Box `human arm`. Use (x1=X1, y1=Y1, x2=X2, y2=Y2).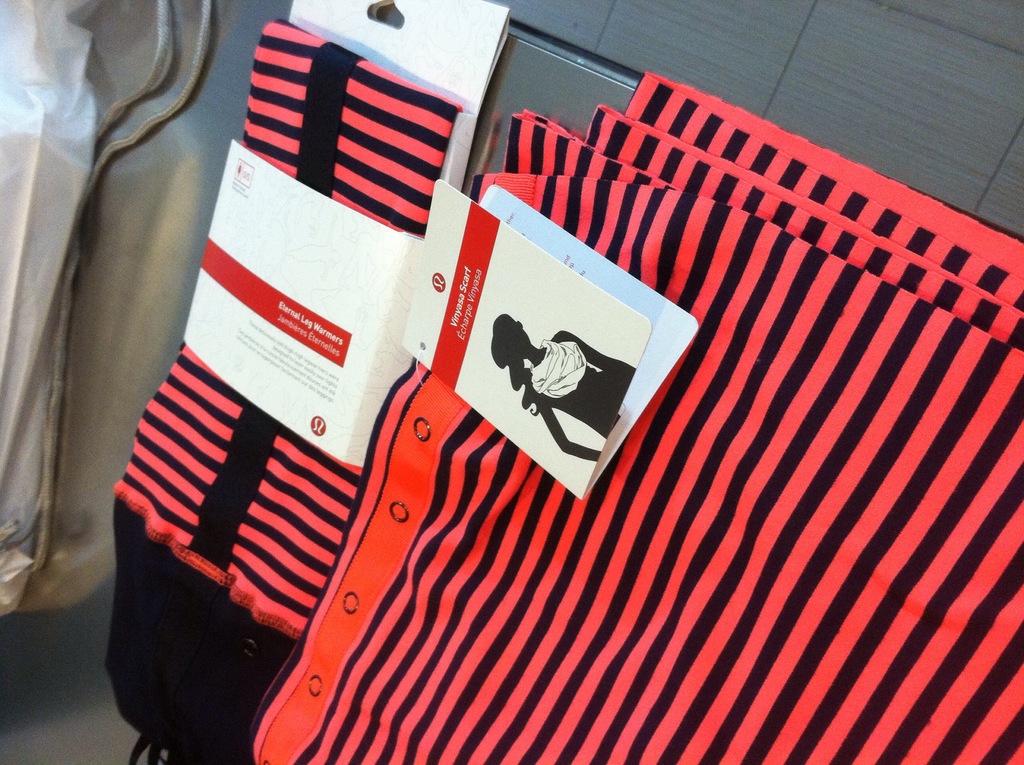
(x1=559, y1=330, x2=632, y2=378).
